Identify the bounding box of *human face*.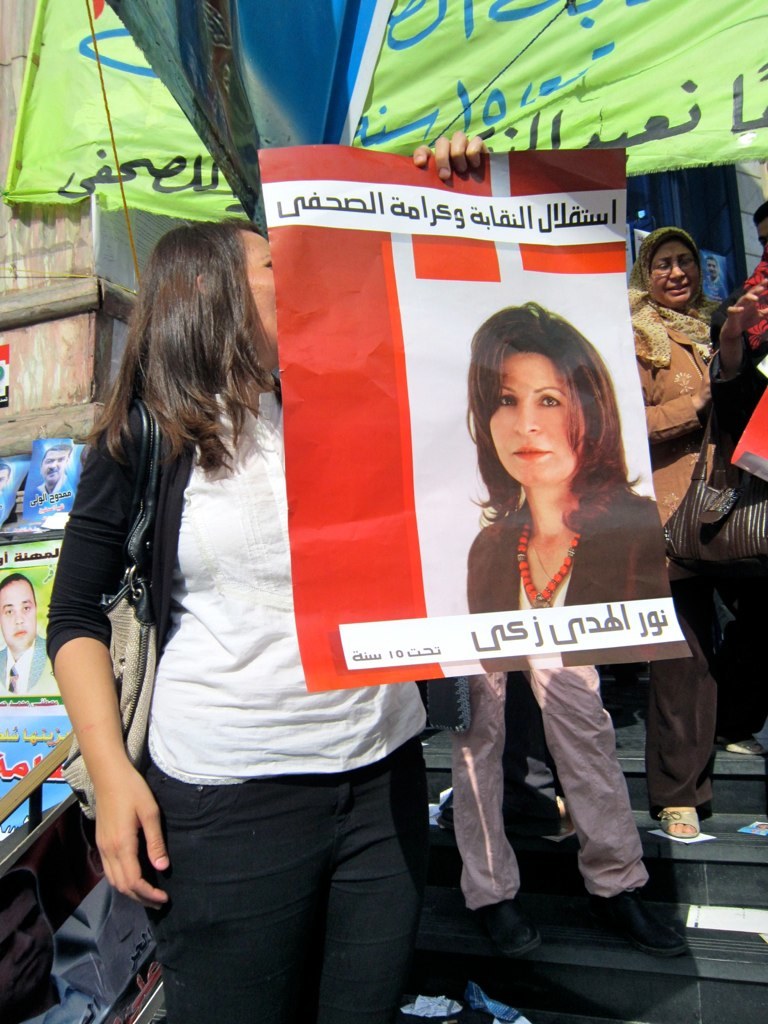
BBox(486, 342, 582, 478).
